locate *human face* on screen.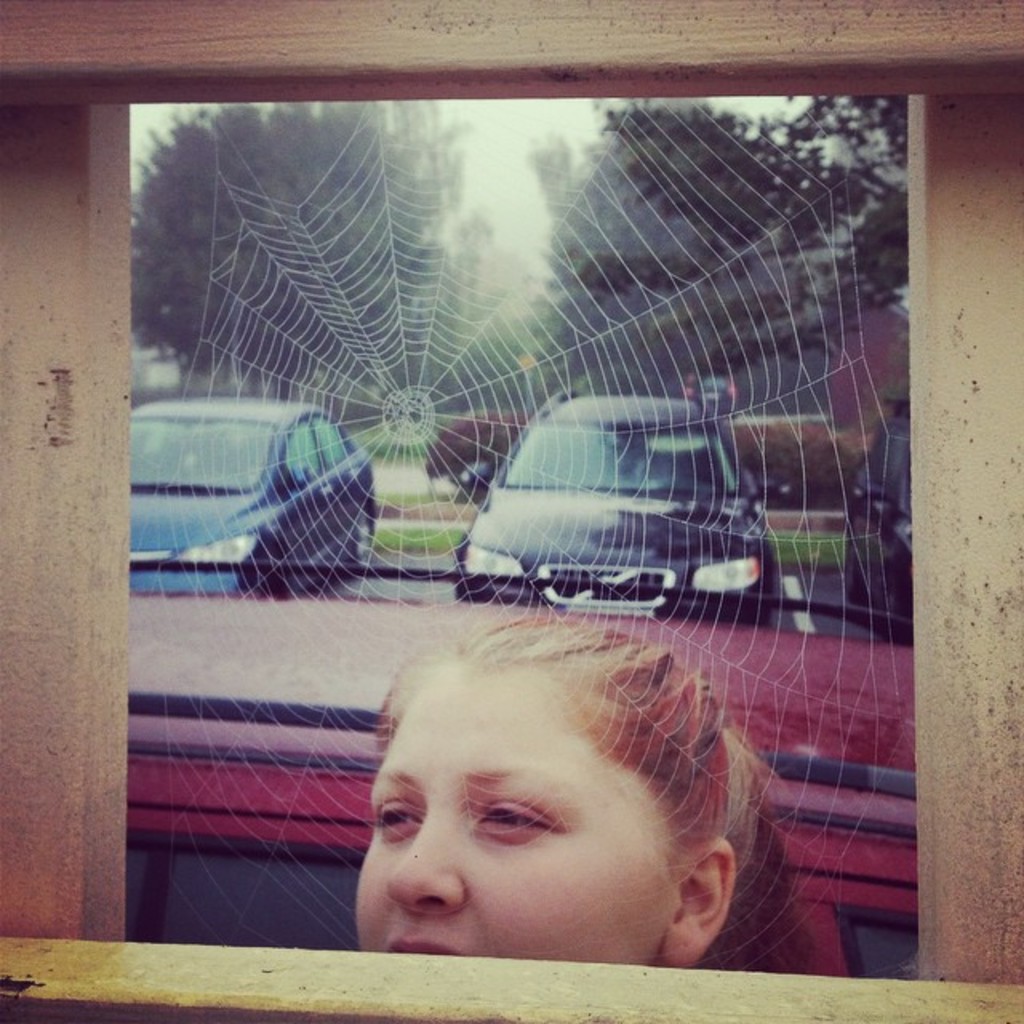
On screen at 357,650,669,963.
